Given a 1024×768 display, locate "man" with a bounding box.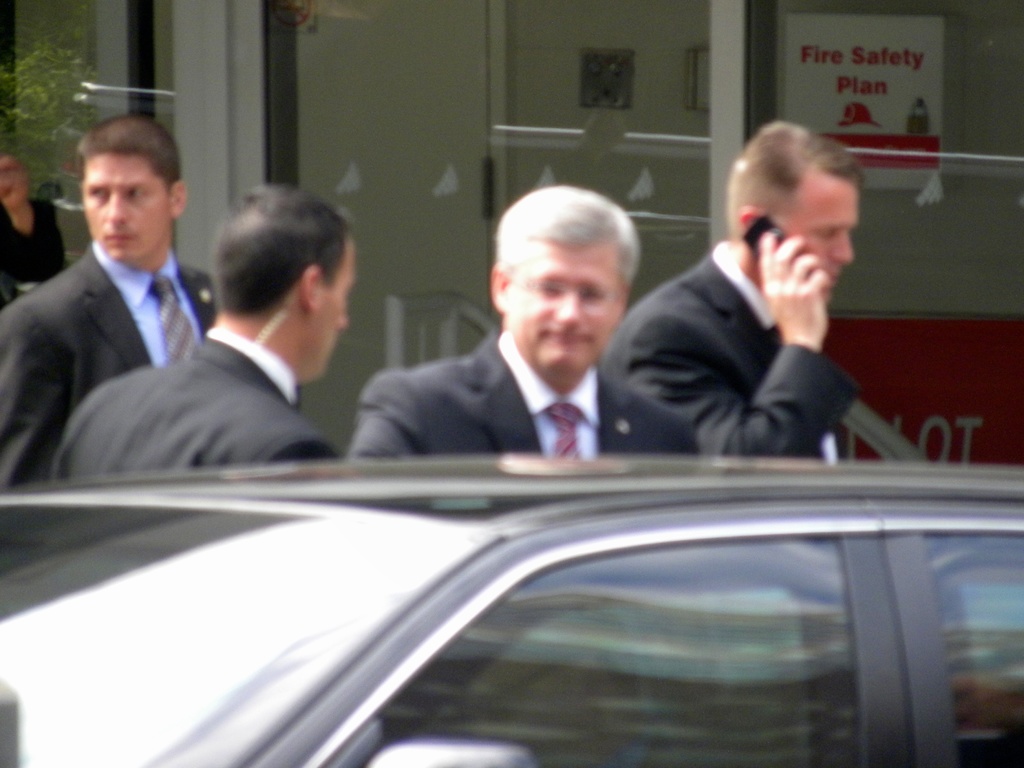
Located: left=599, top=150, right=899, bottom=470.
